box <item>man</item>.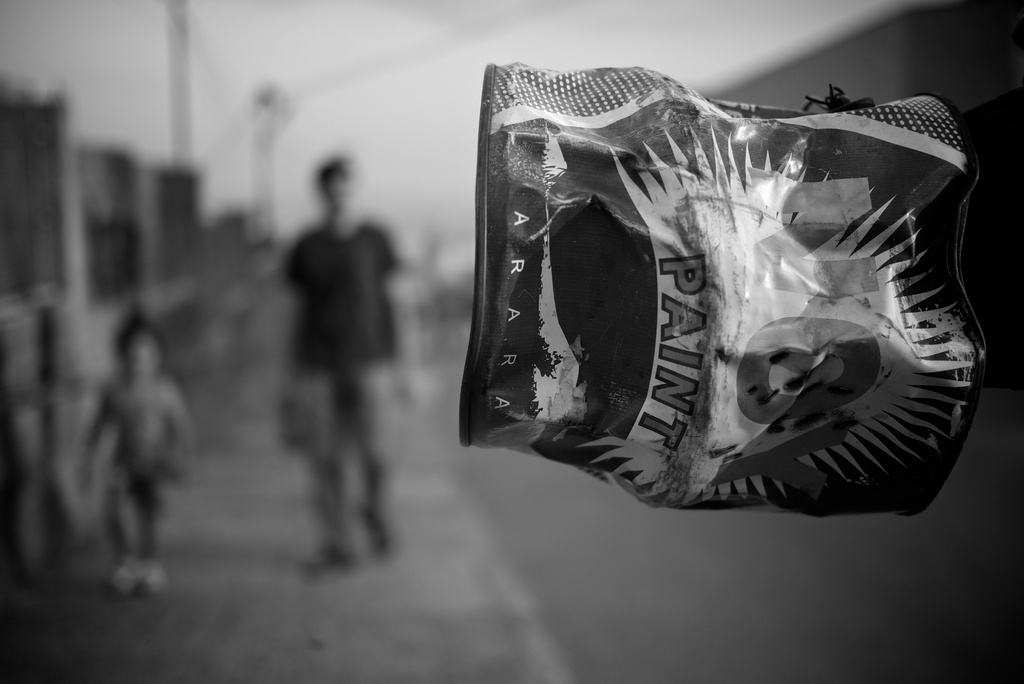
rect(260, 145, 411, 586).
